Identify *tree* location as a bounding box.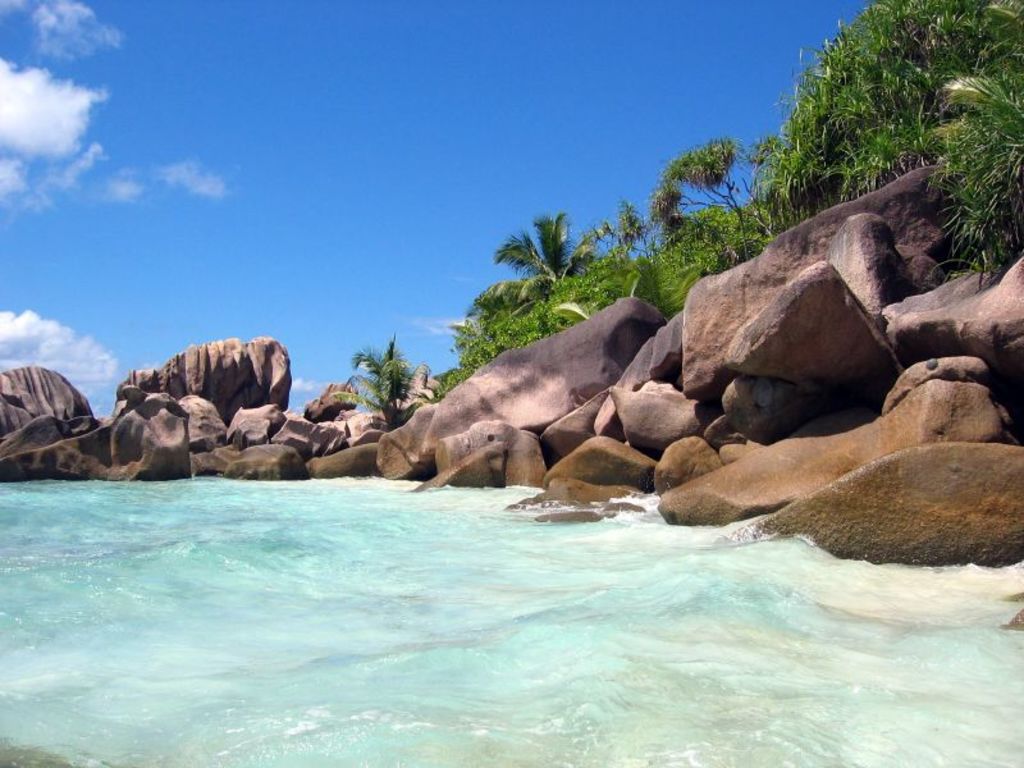
left=577, top=204, right=669, bottom=323.
